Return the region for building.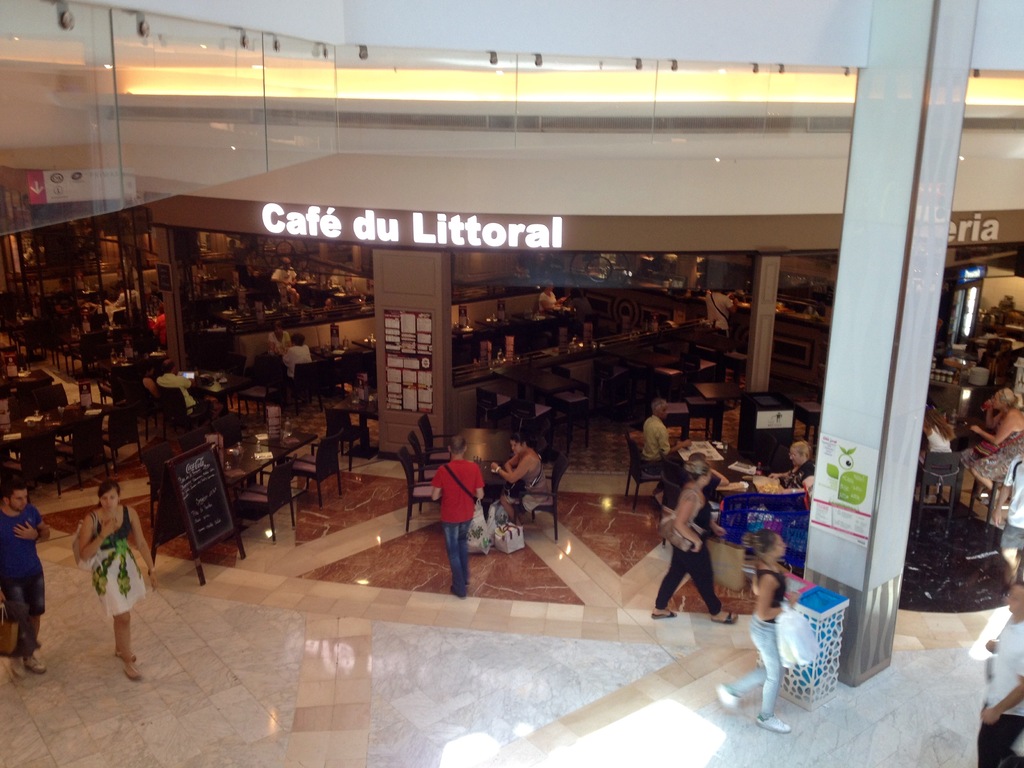
<box>0,0,1023,767</box>.
